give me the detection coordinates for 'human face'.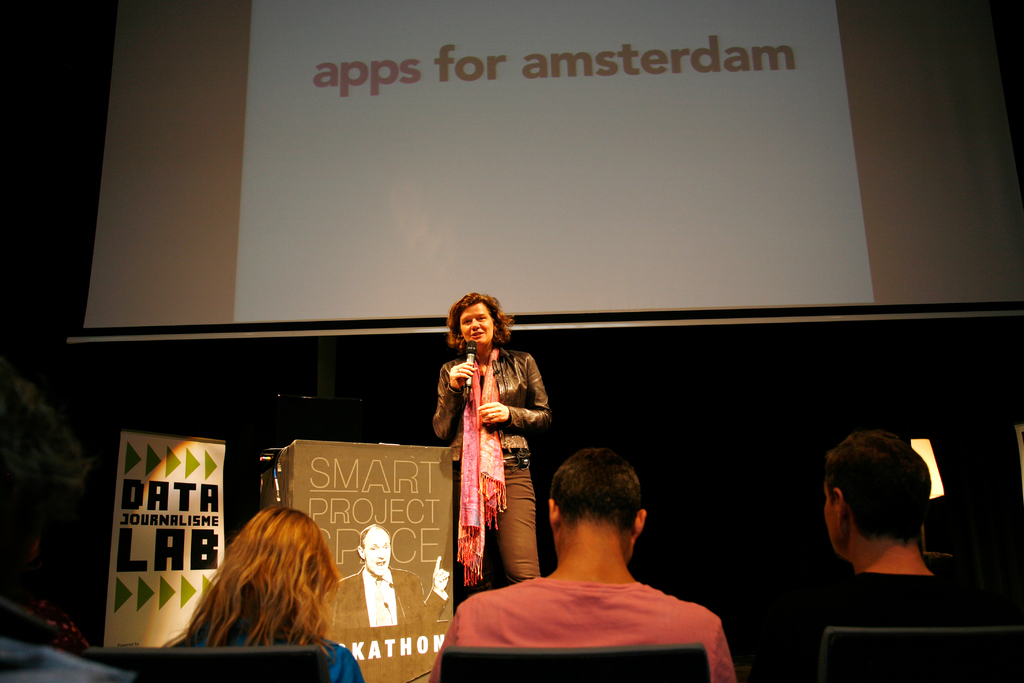
rect(824, 483, 837, 556).
